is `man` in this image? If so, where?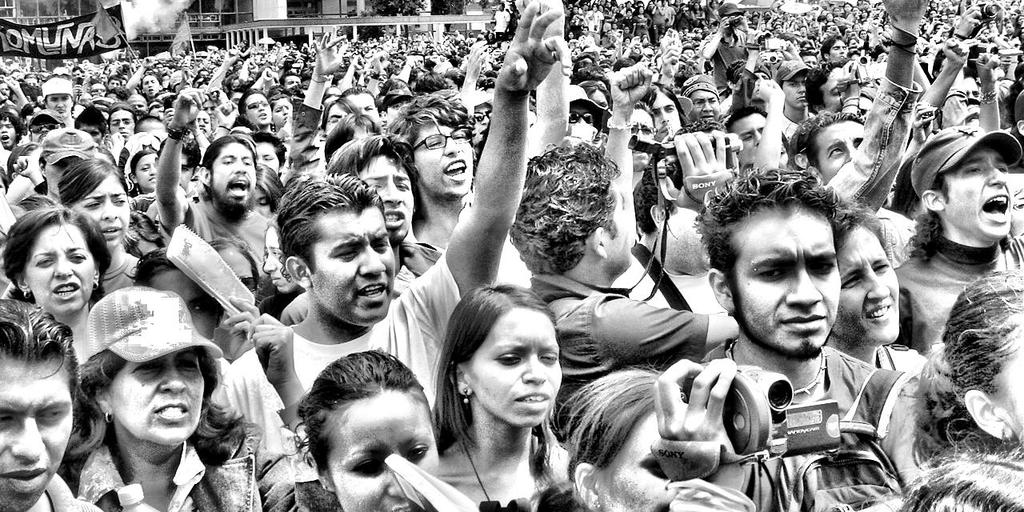
Yes, at box=[46, 78, 78, 126].
